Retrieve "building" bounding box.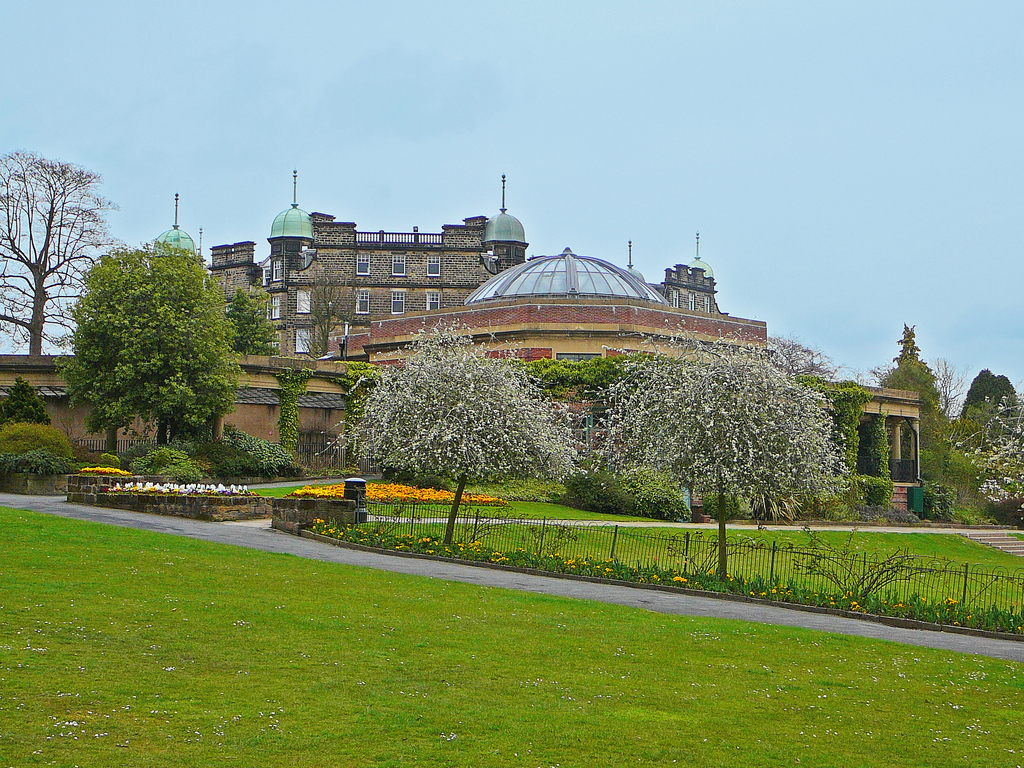
Bounding box: 205 164 532 359.
